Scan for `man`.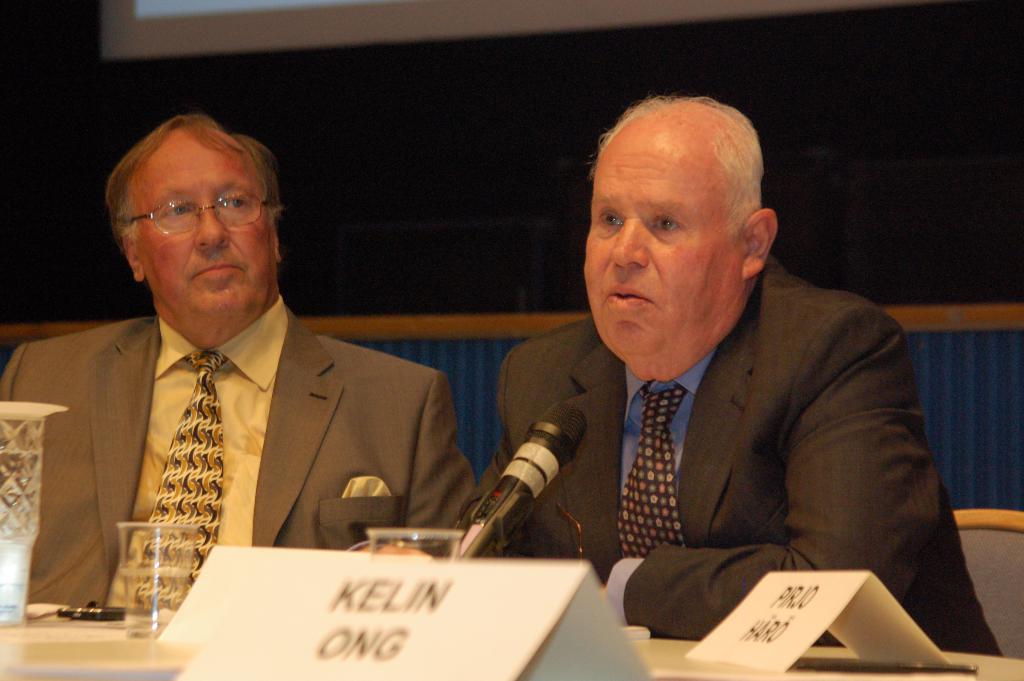
Scan result: [362,93,1006,659].
